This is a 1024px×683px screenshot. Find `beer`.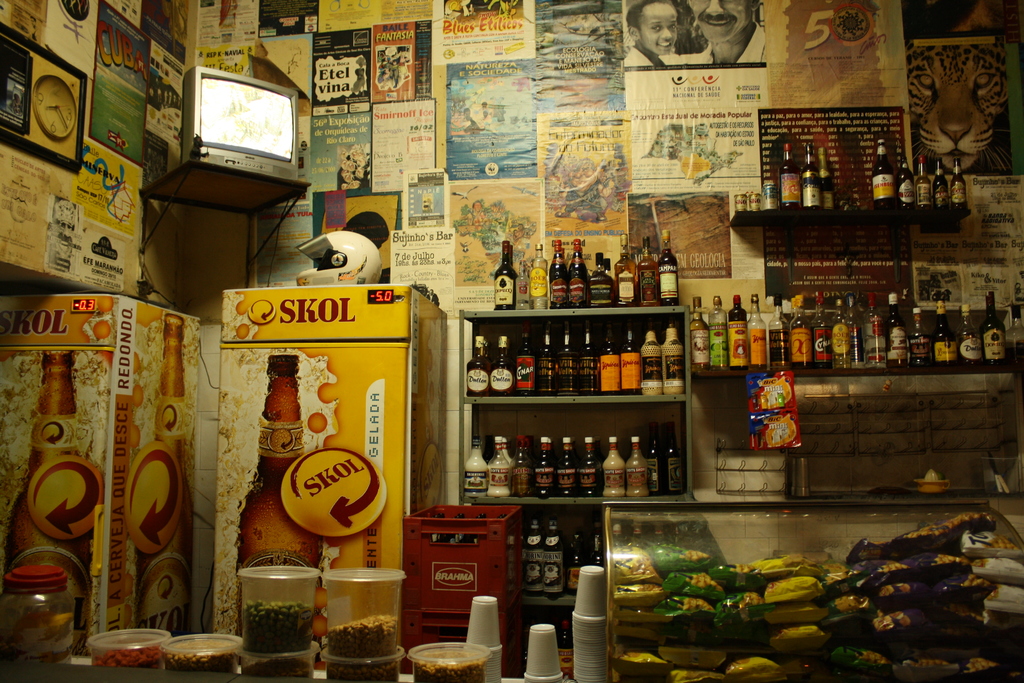
Bounding box: box(486, 248, 519, 306).
